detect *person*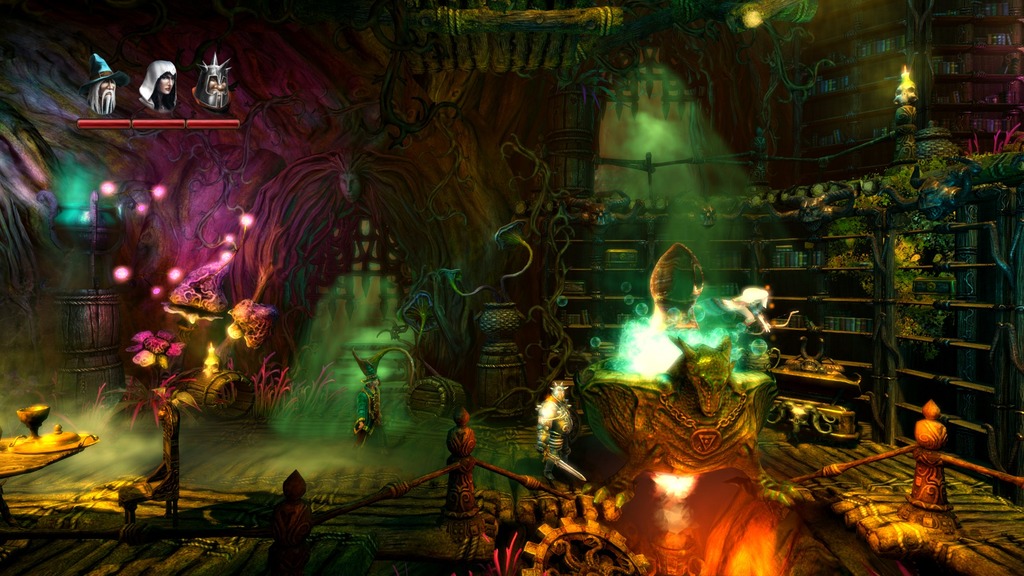
bbox=(536, 382, 572, 479)
